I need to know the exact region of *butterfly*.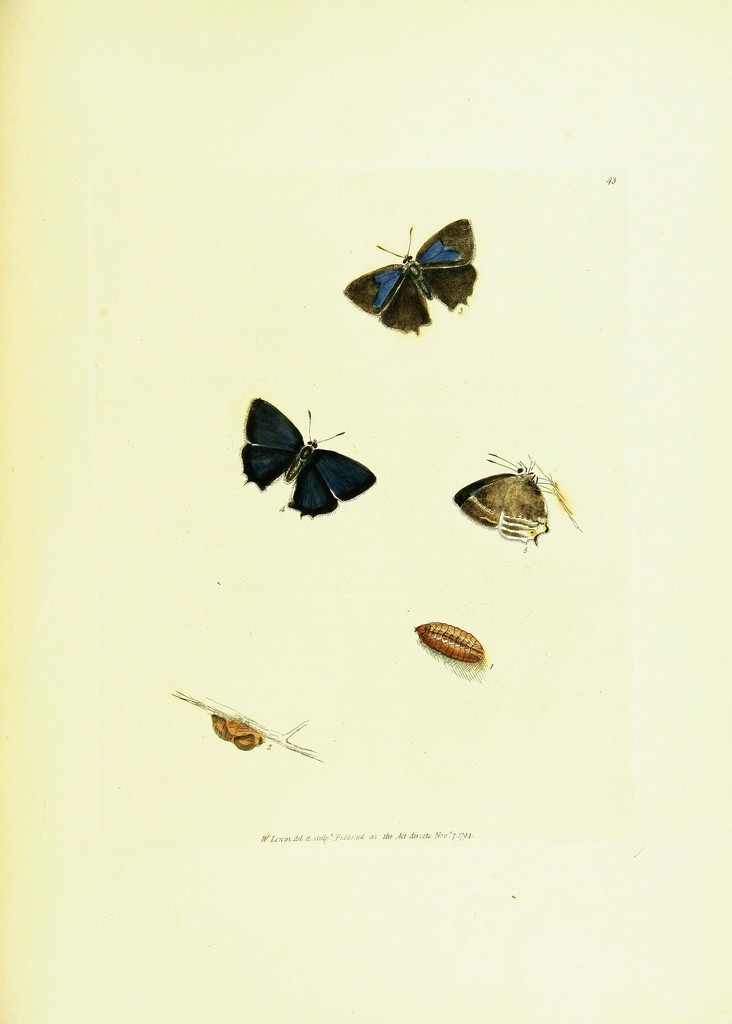
Region: <region>344, 209, 483, 348</region>.
